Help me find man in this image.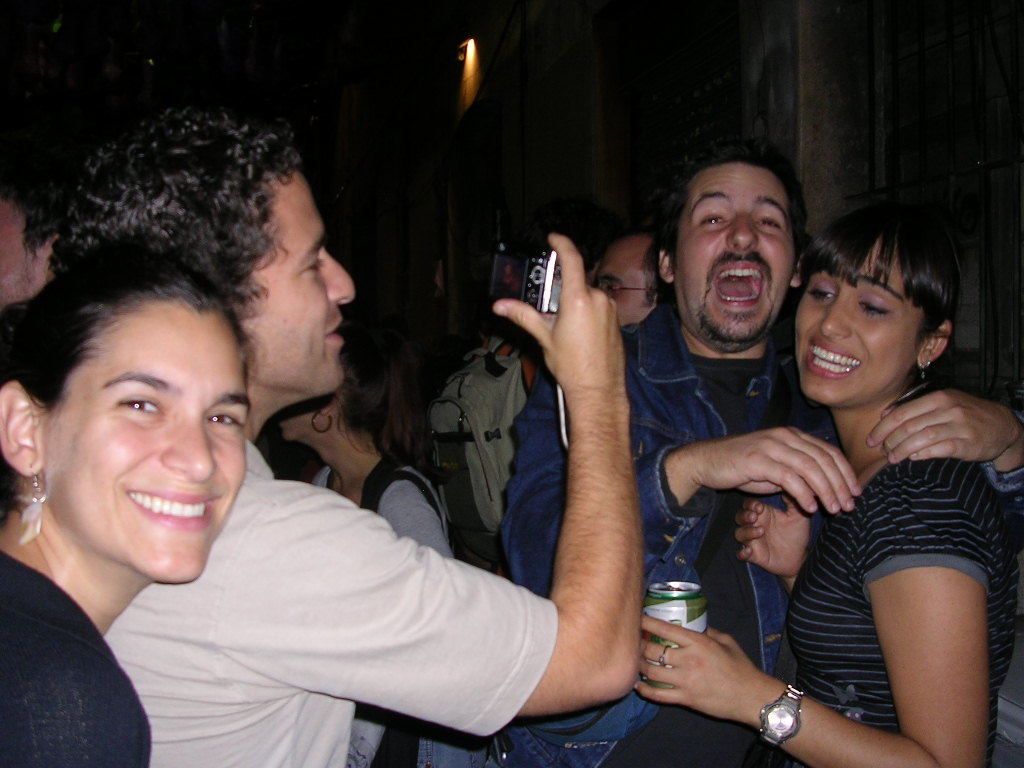
Found it: 61/157/780/753.
